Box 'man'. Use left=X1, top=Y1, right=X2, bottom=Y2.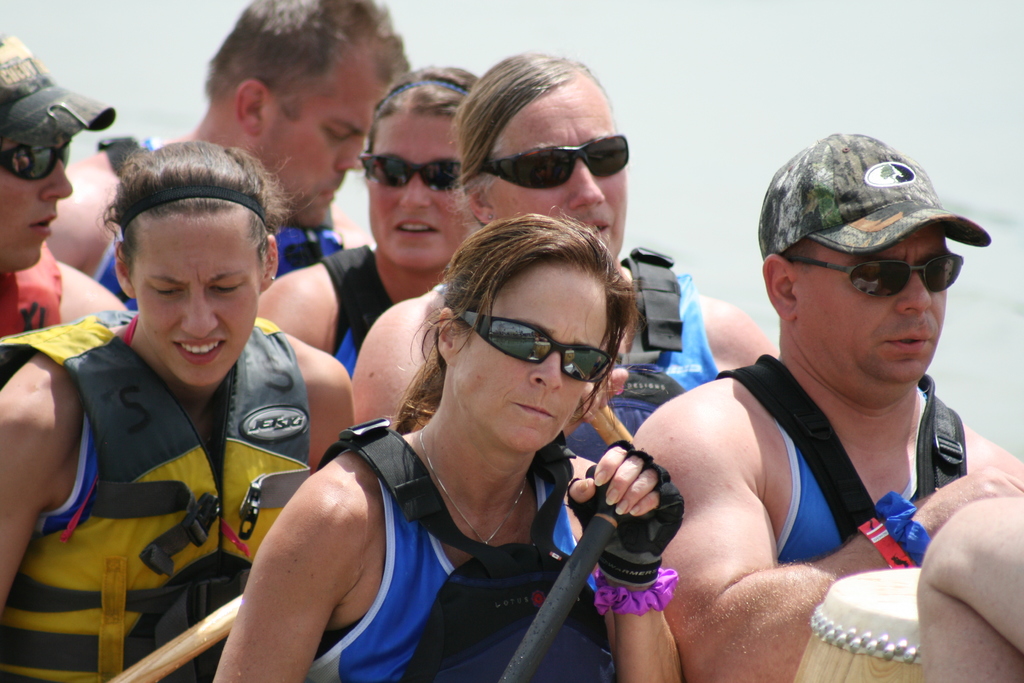
left=50, top=0, right=433, bottom=295.
